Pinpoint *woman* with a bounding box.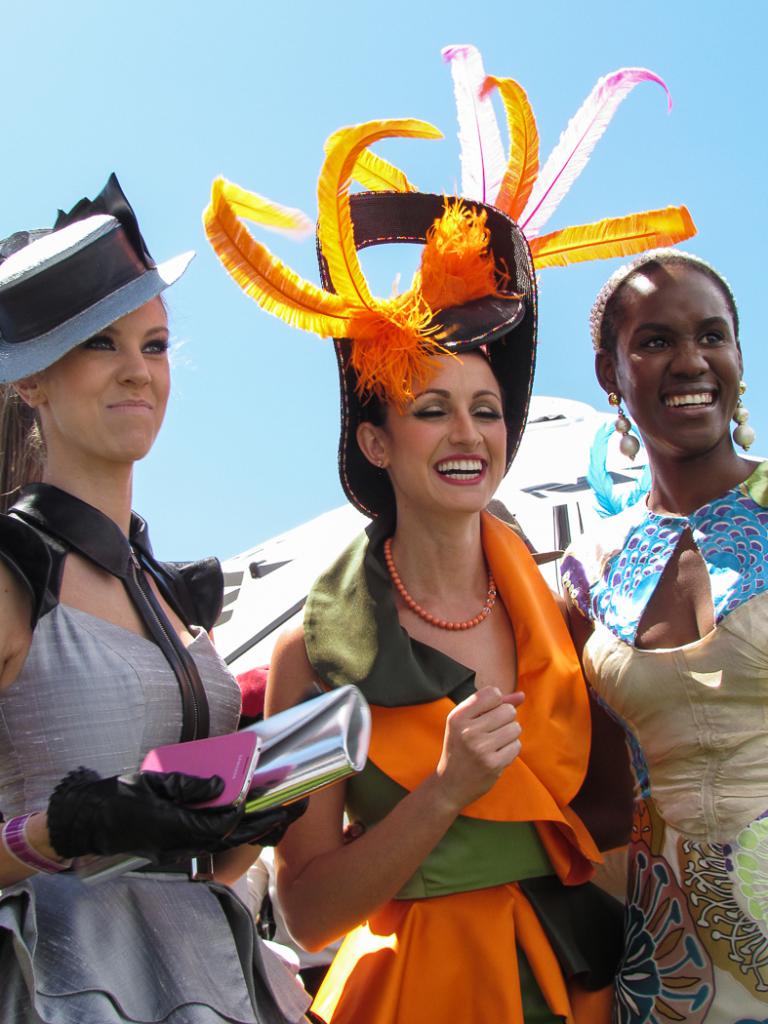
Rect(188, 171, 598, 1023).
